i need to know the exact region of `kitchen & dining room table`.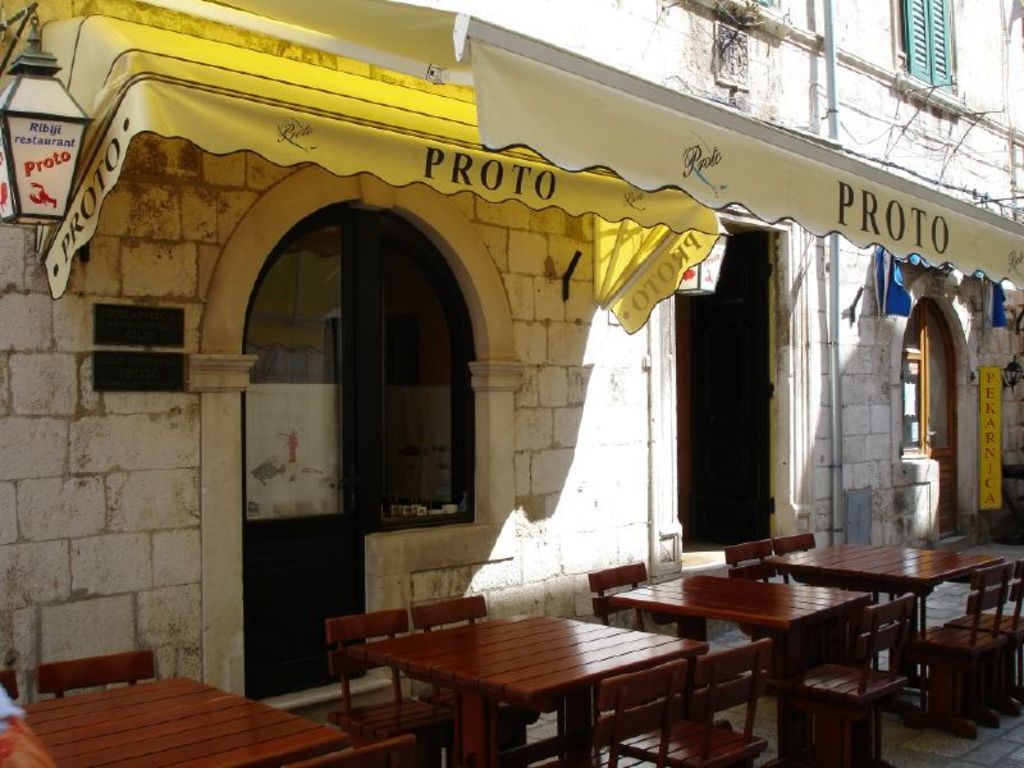
Region: (x1=348, y1=613, x2=695, y2=767).
